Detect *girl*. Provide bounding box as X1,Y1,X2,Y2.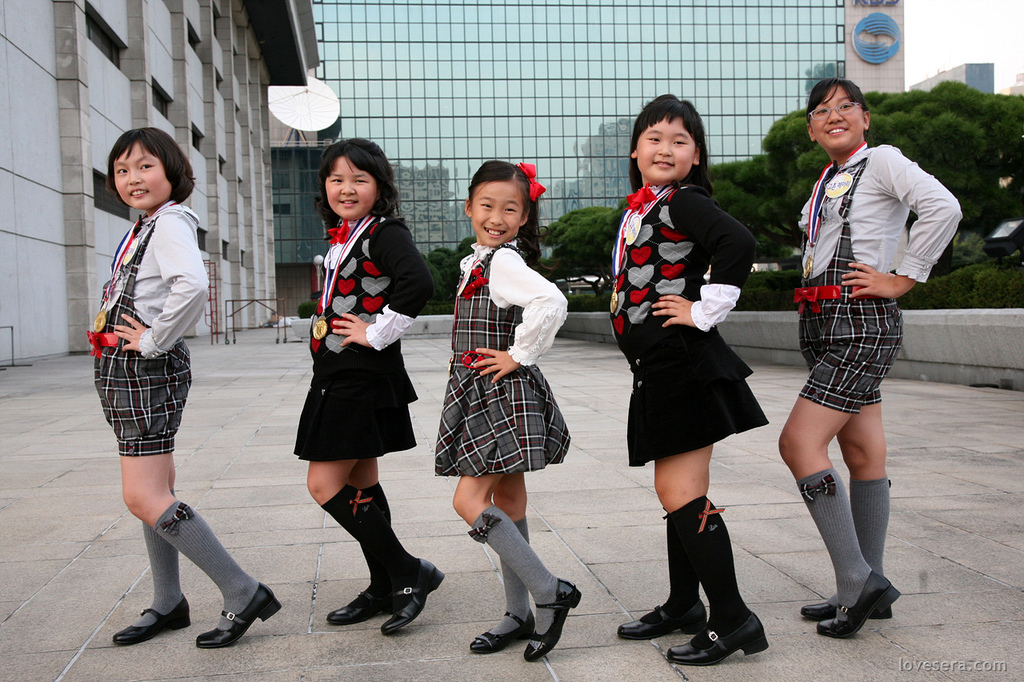
435,153,581,664.
